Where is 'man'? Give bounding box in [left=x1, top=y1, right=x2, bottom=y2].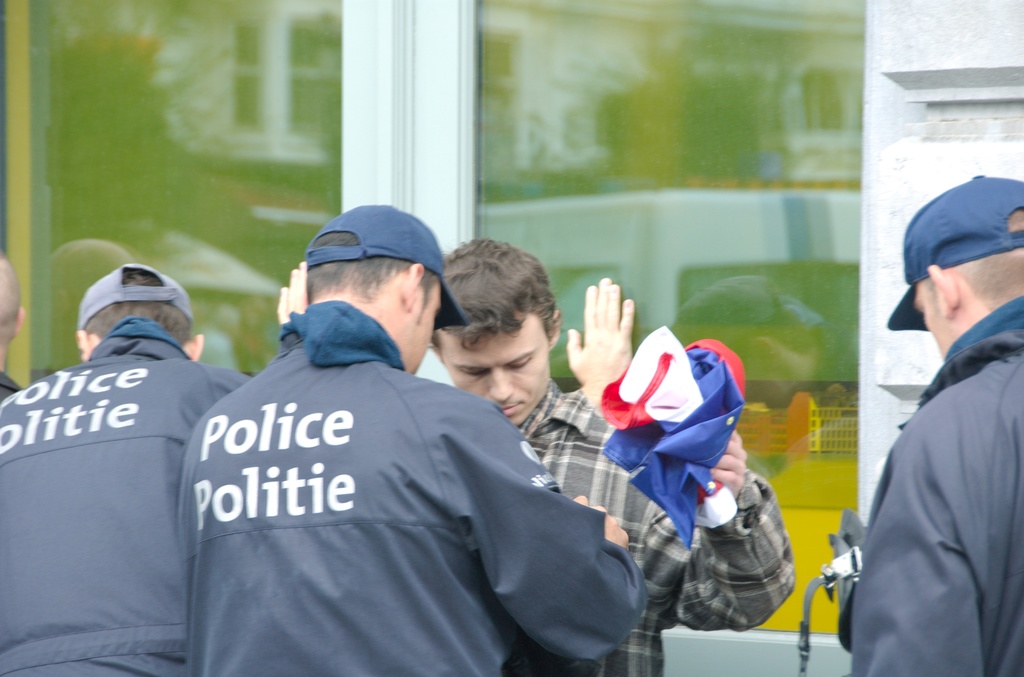
[left=276, top=236, right=797, bottom=676].
